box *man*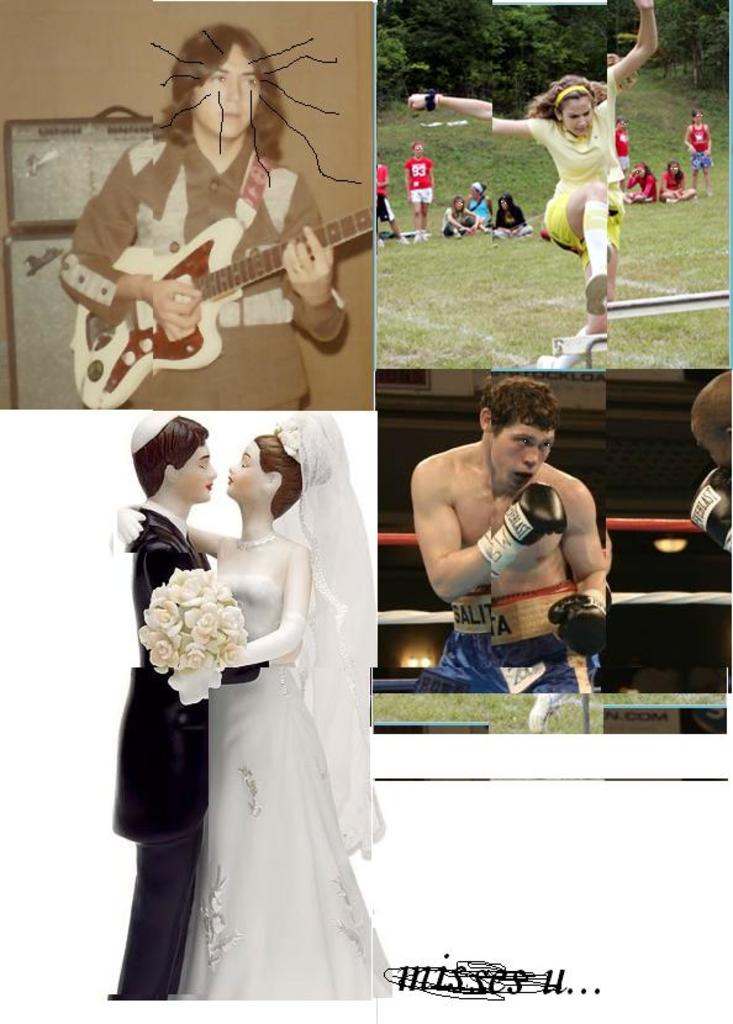
detection(101, 408, 304, 1002)
